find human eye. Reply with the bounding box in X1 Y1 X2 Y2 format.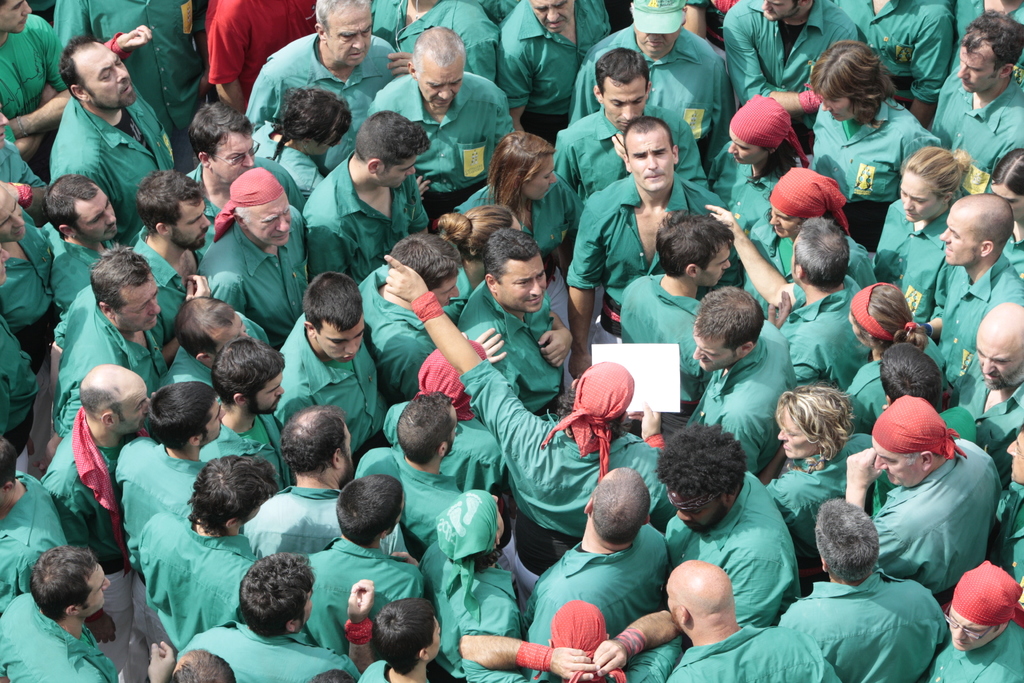
952 232 959 238.
